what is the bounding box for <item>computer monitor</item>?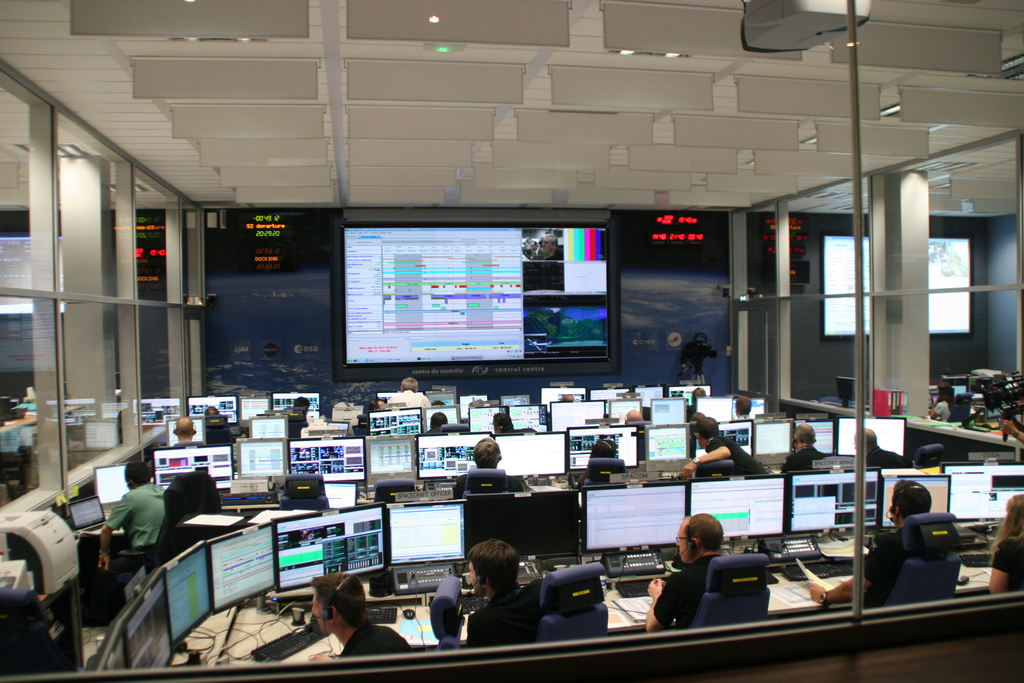
424,384,461,406.
